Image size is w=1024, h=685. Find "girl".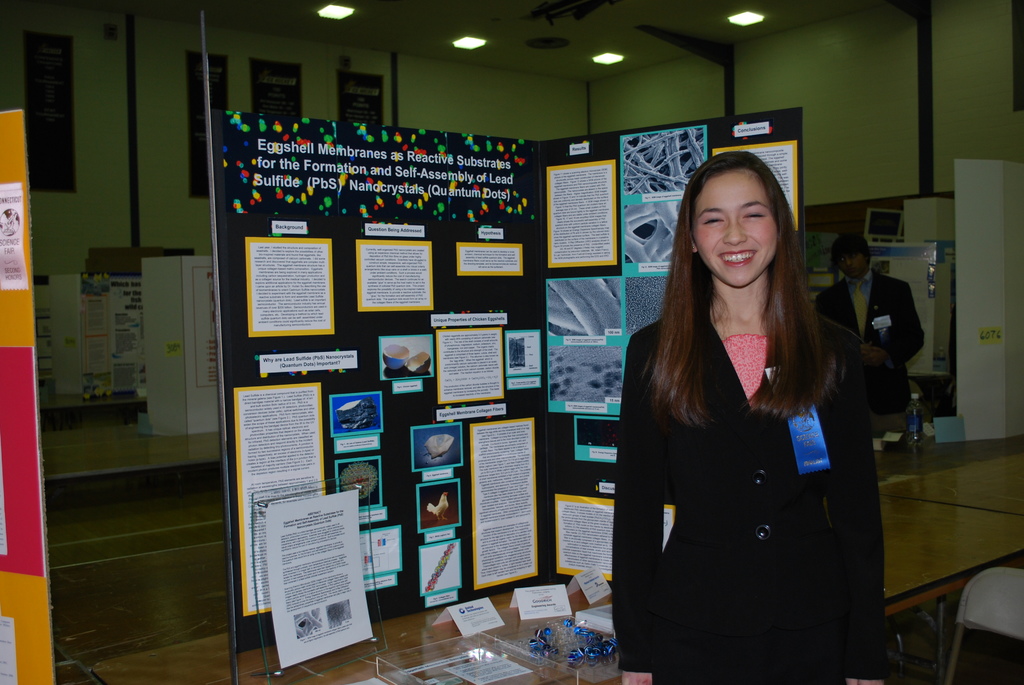
locate(609, 153, 897, 684).
